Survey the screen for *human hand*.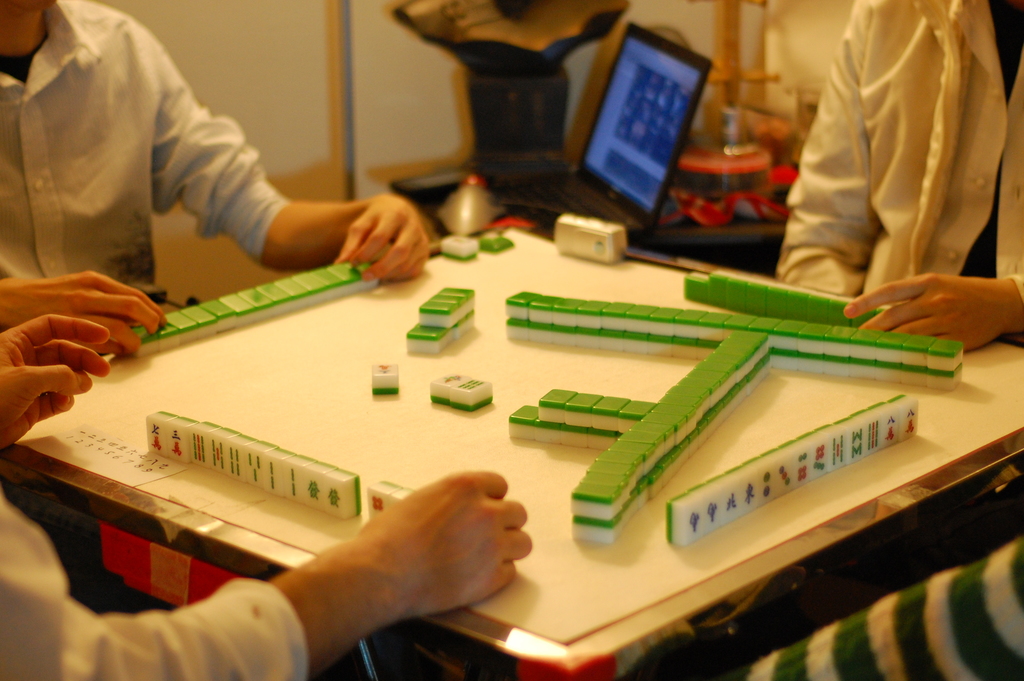
Survey found: crop(0, 267, 169, 359).
